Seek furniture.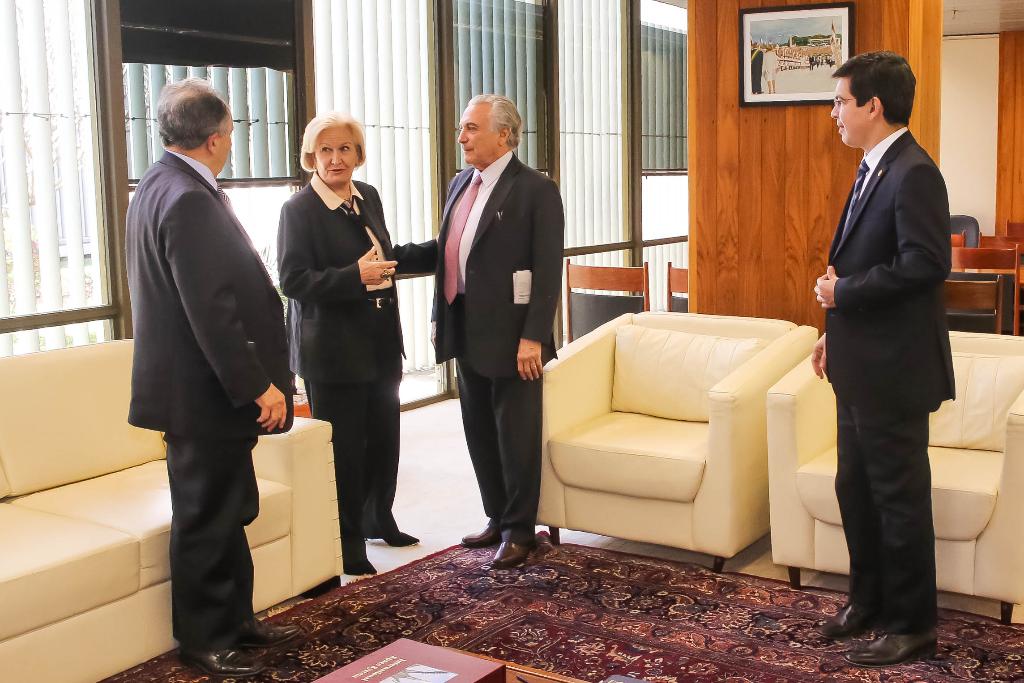
select_region(950, 228, 966, 246).
